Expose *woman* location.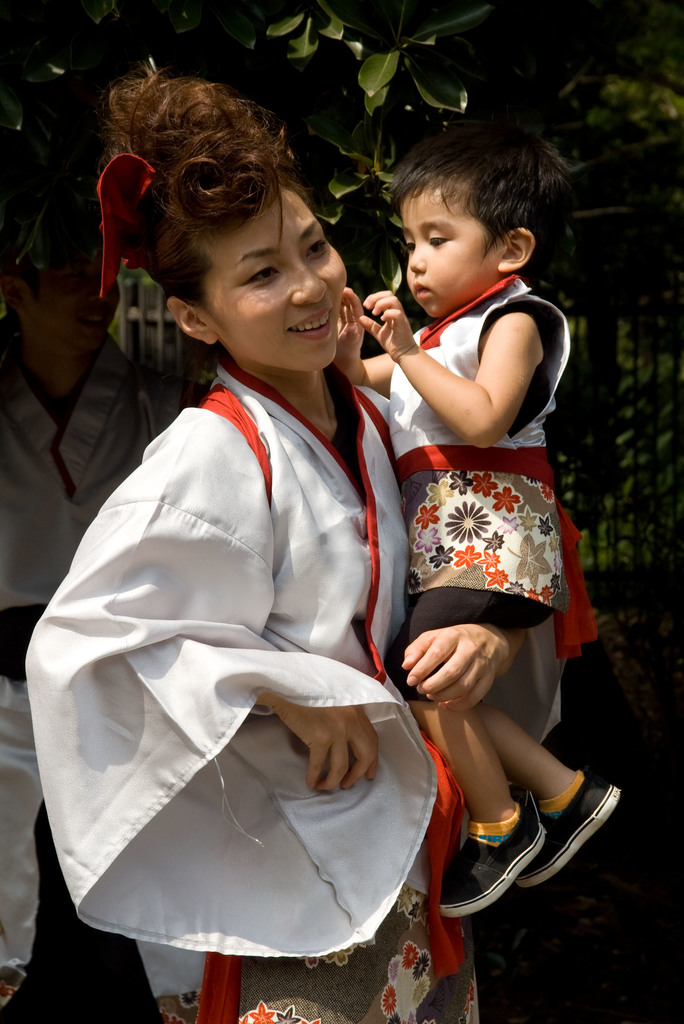
Exposed at region(33, 115, 494, 1001).
